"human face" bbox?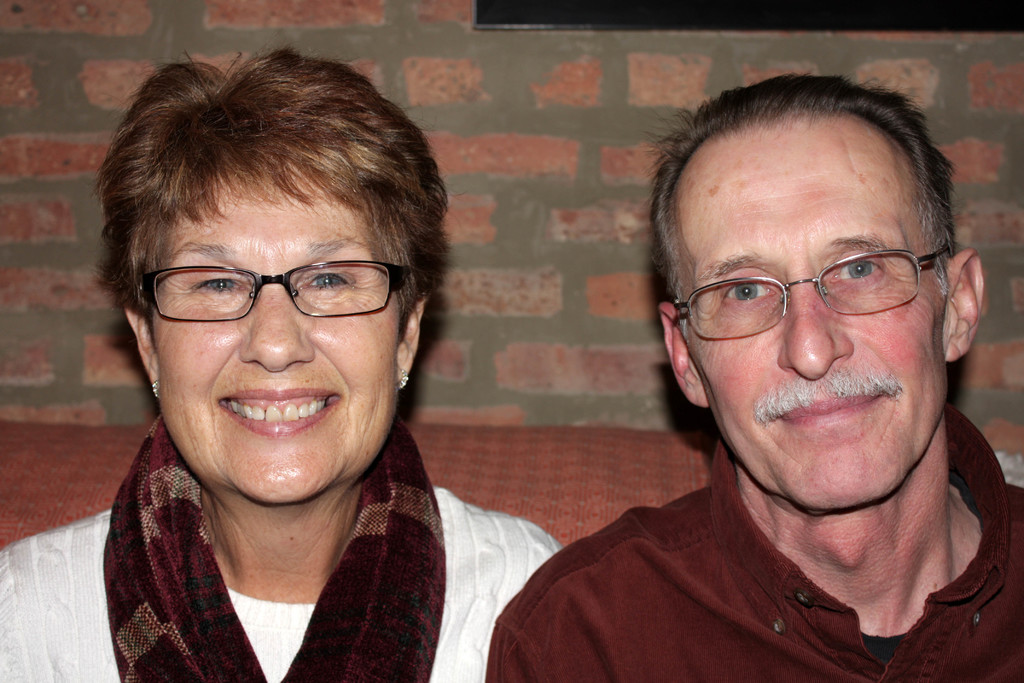
<bbox>673, 147, 948, 512</bbox>
